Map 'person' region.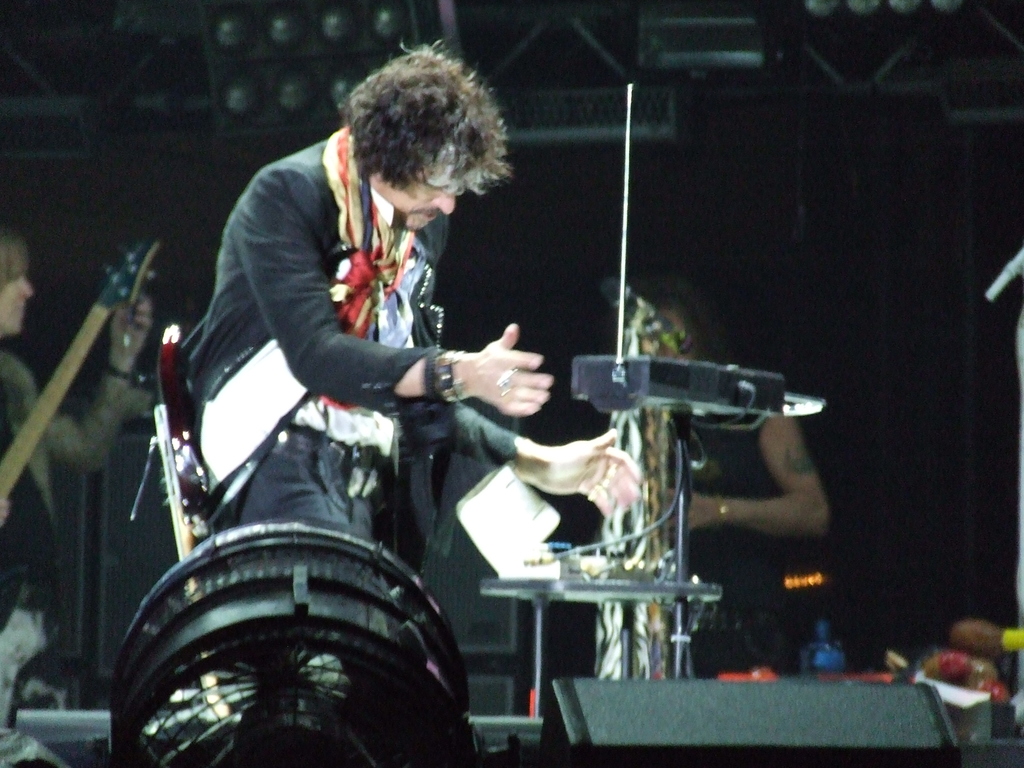
Mapped to 662/285/829/679.
